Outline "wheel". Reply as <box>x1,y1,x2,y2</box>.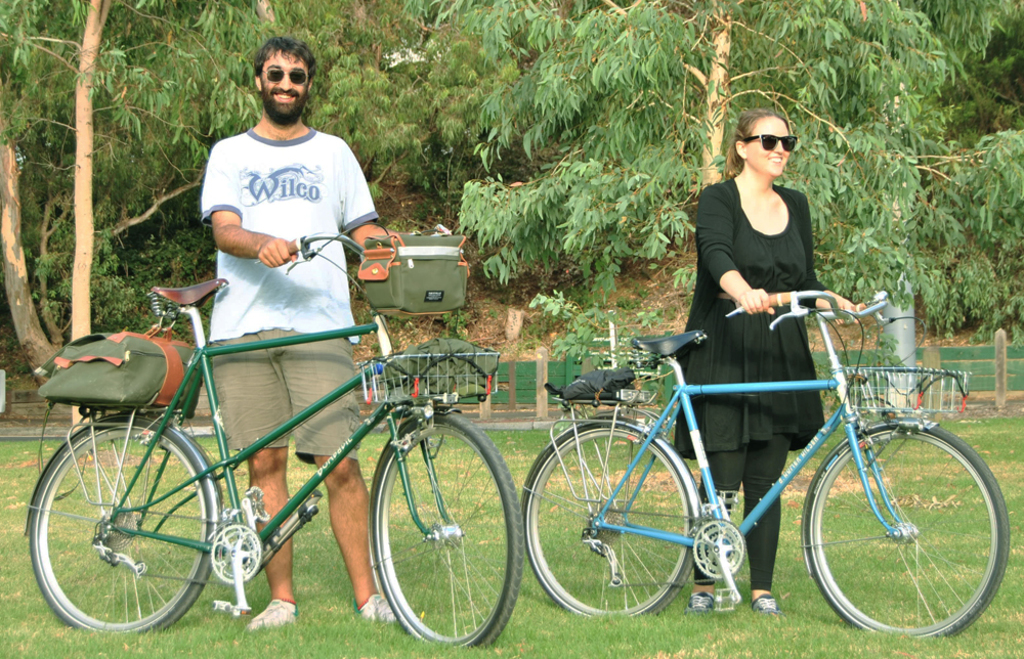
<box>30,422,213,633</box>.
